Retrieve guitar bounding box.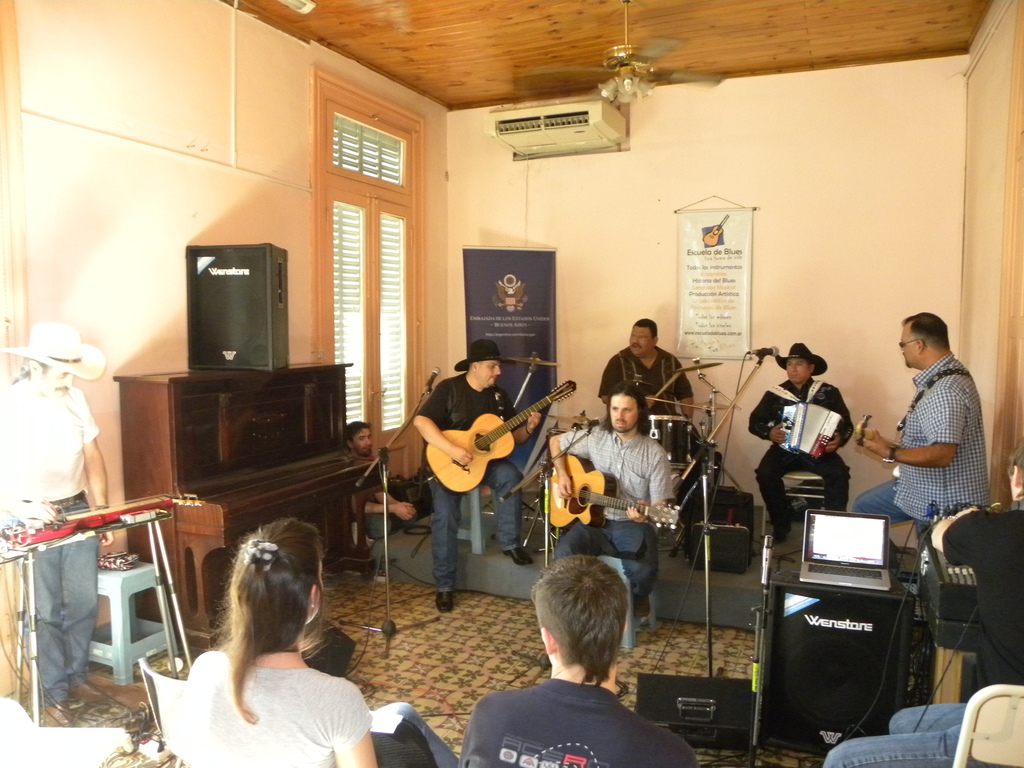
Bounding box: (x1=854, y1=409, x2=929, y2=492).
